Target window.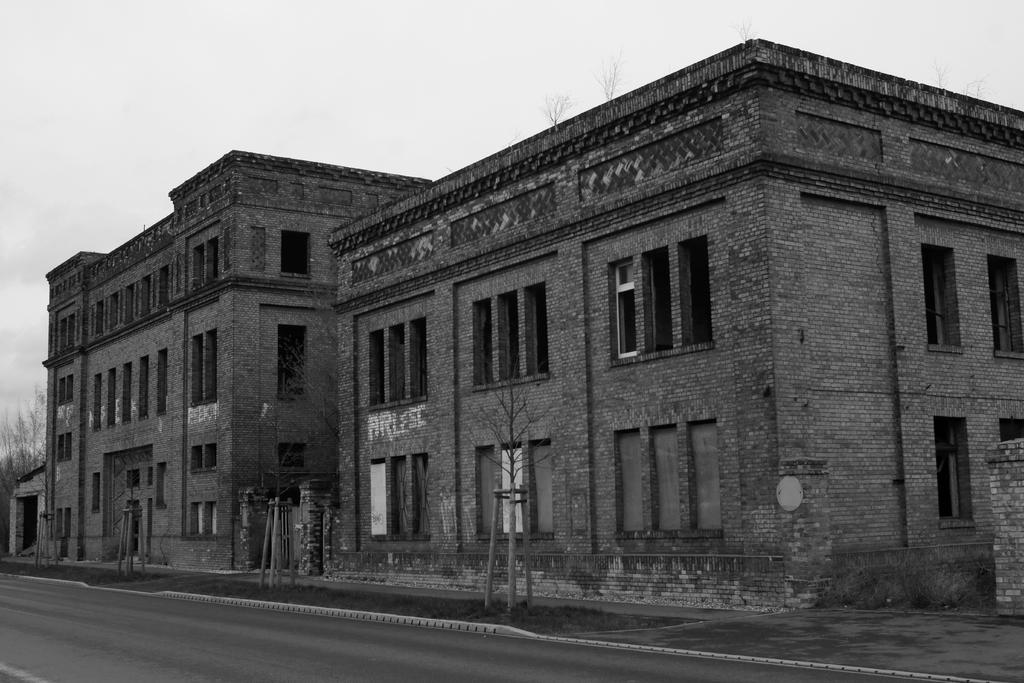
Target region: 140/466/152/488.
